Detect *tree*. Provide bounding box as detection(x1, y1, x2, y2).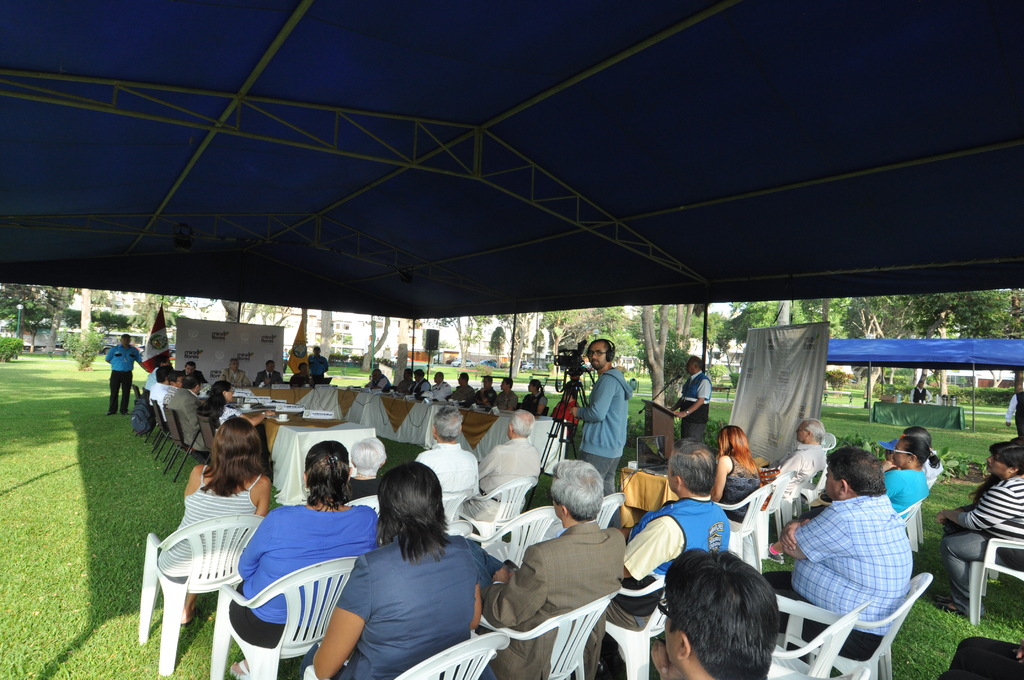
detection(444, 307, 493, 374).
